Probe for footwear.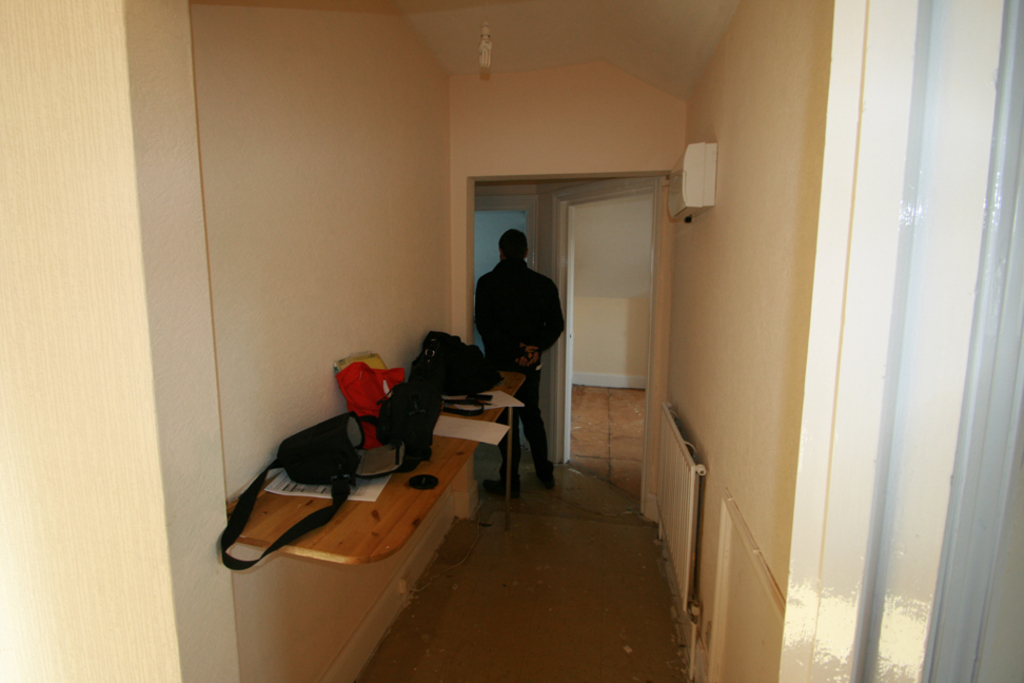
Probe result: 535 472 557 491.
